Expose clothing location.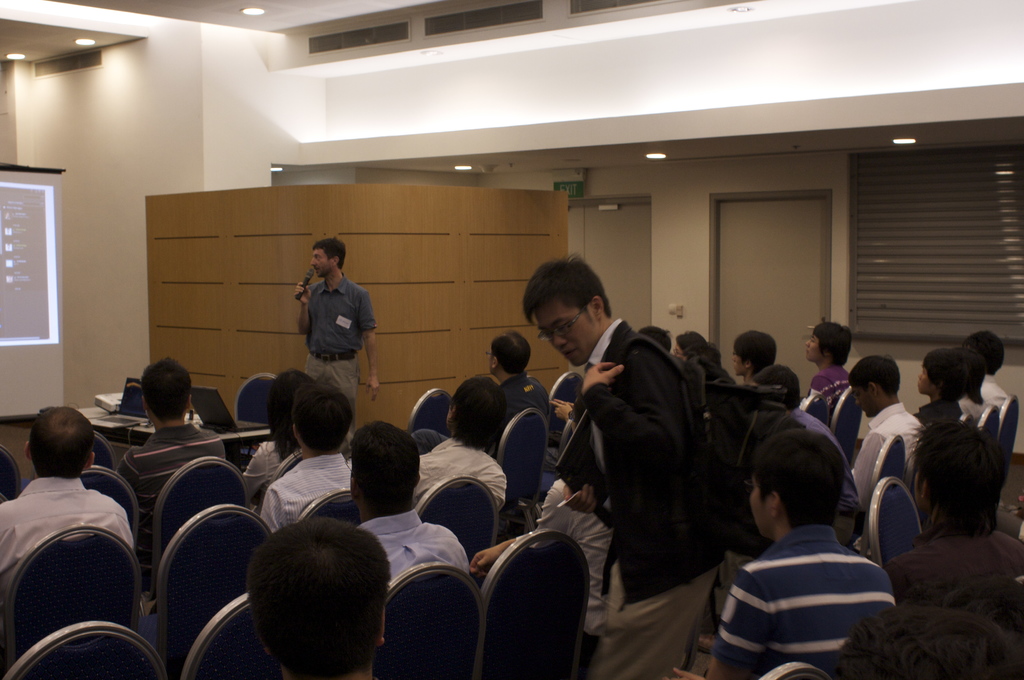
Exposed at 805, 362, 850, 432.
